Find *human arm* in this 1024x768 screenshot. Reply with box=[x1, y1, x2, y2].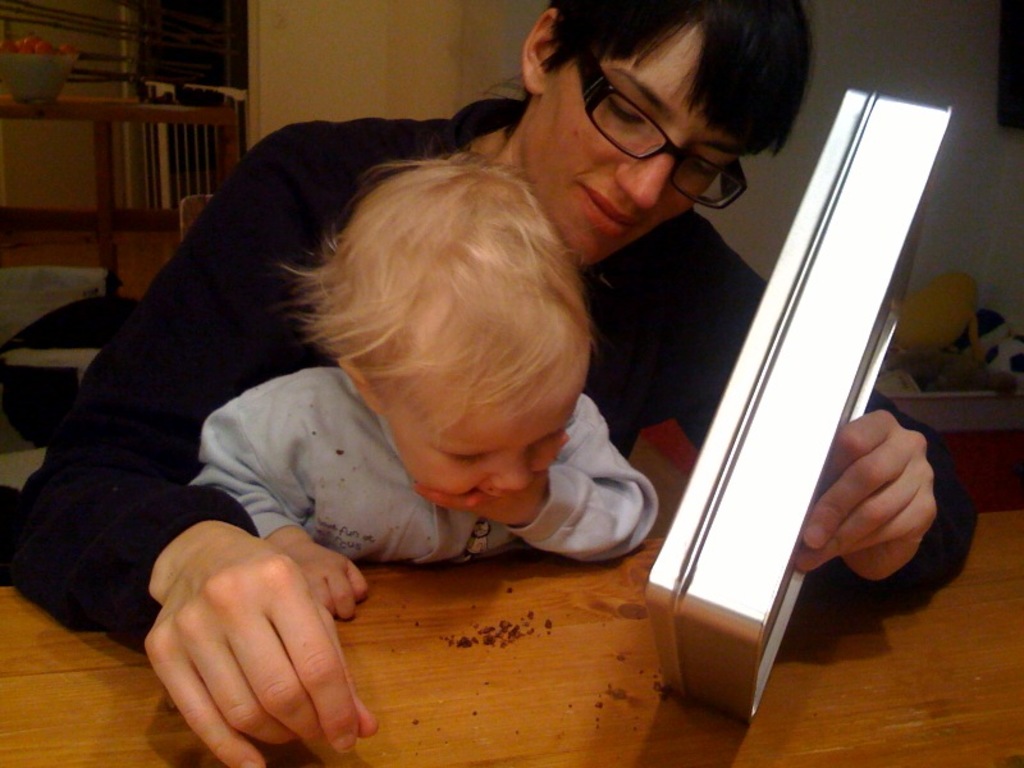
box=[640, 209, 988, 584].
